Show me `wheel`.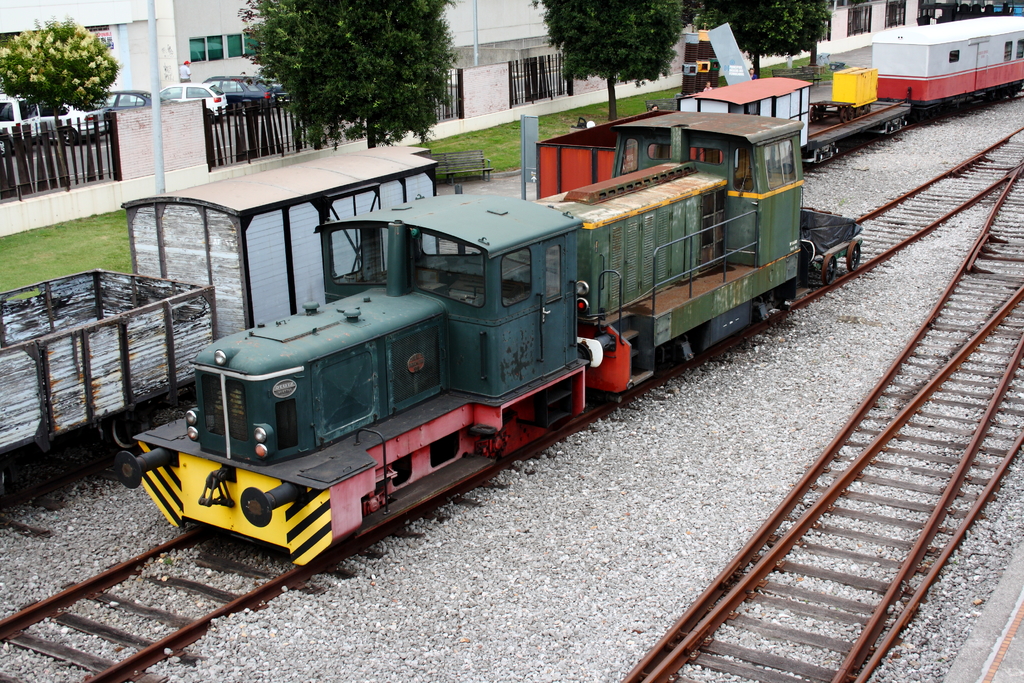
`wheel` is here: [x1=244, y1=103, x2=257, y2=119].
